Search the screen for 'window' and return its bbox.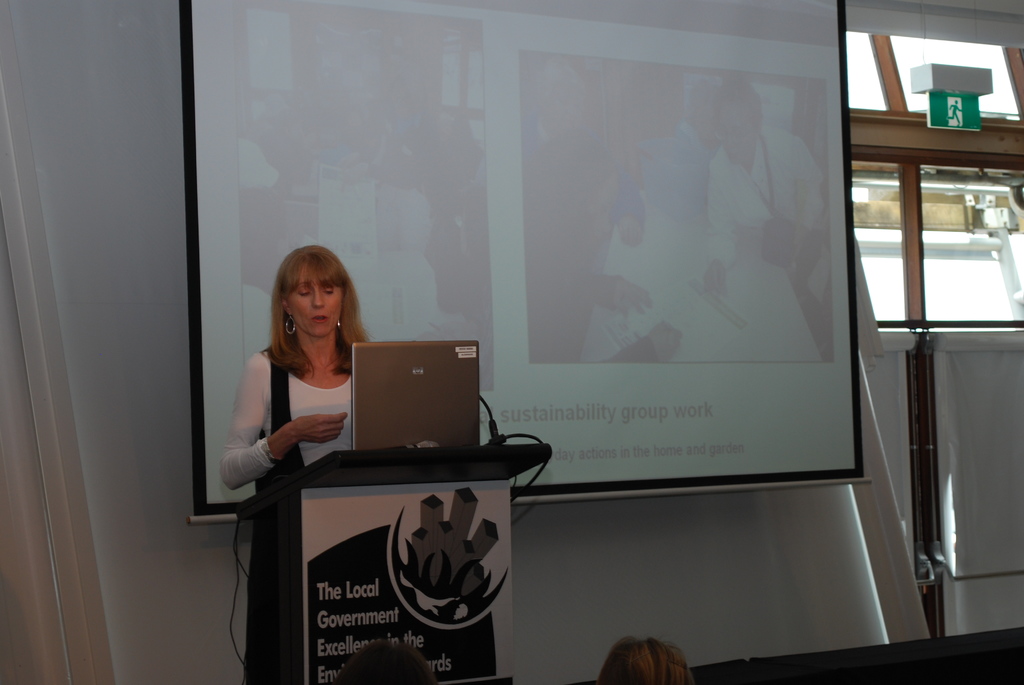
Found: (left=849, top=28, right=1023, bottom=120).
